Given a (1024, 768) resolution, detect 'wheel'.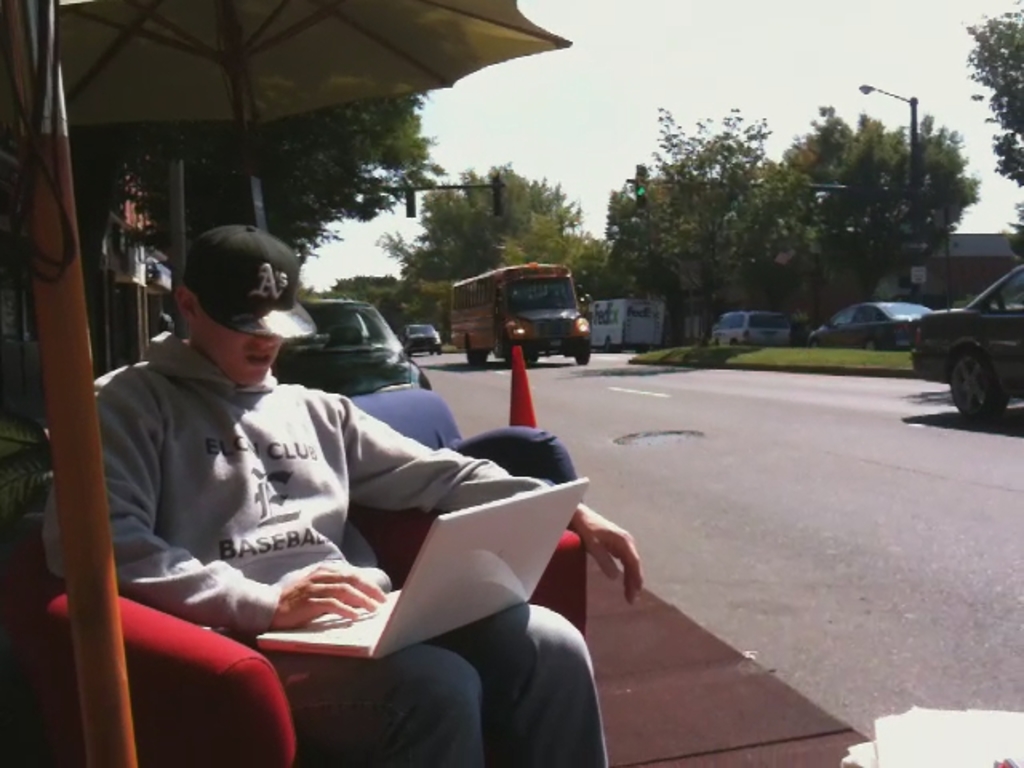
rect(579, 347, 592, 363).
